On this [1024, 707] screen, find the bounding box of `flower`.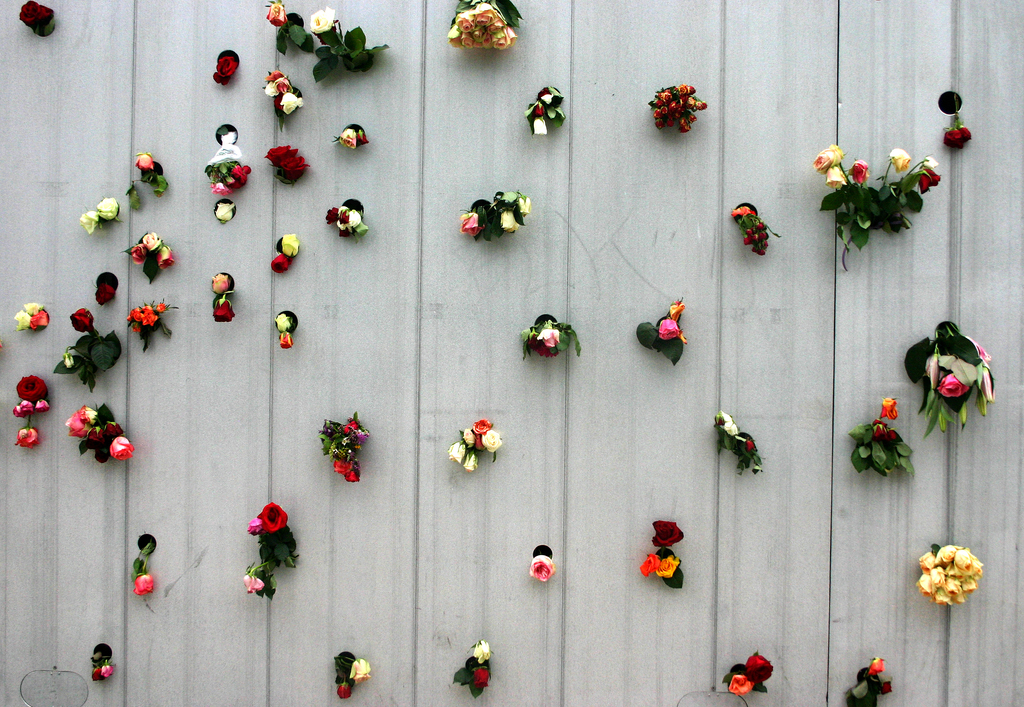
Bounding box: select_region(249, 500, 291, 535).
